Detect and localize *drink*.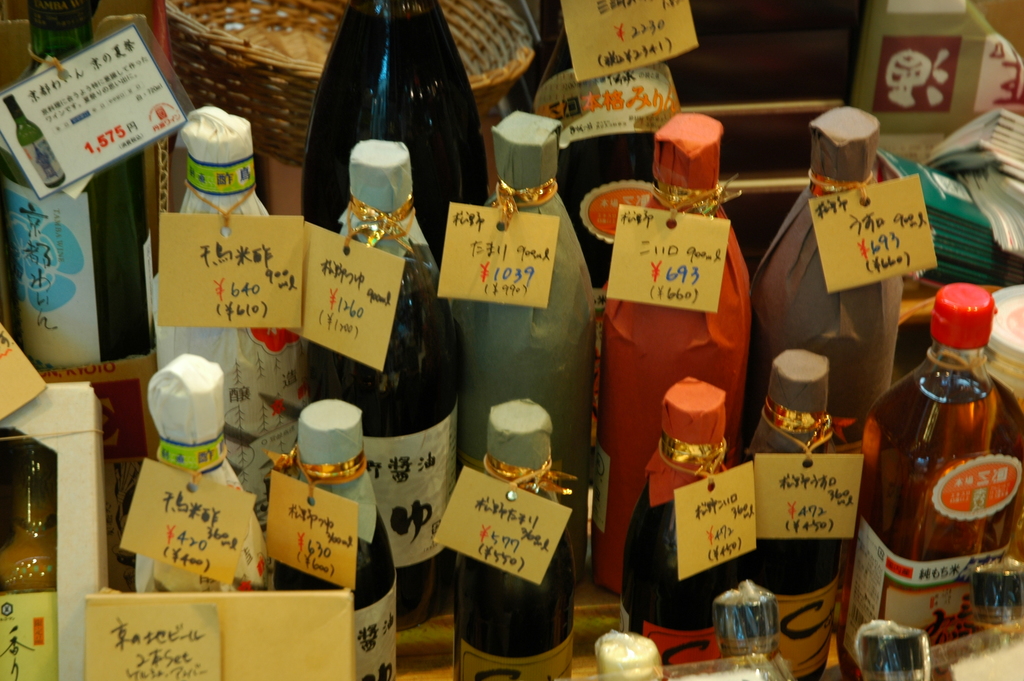
Localized at <region>618, 389, 734, 664</region>.
